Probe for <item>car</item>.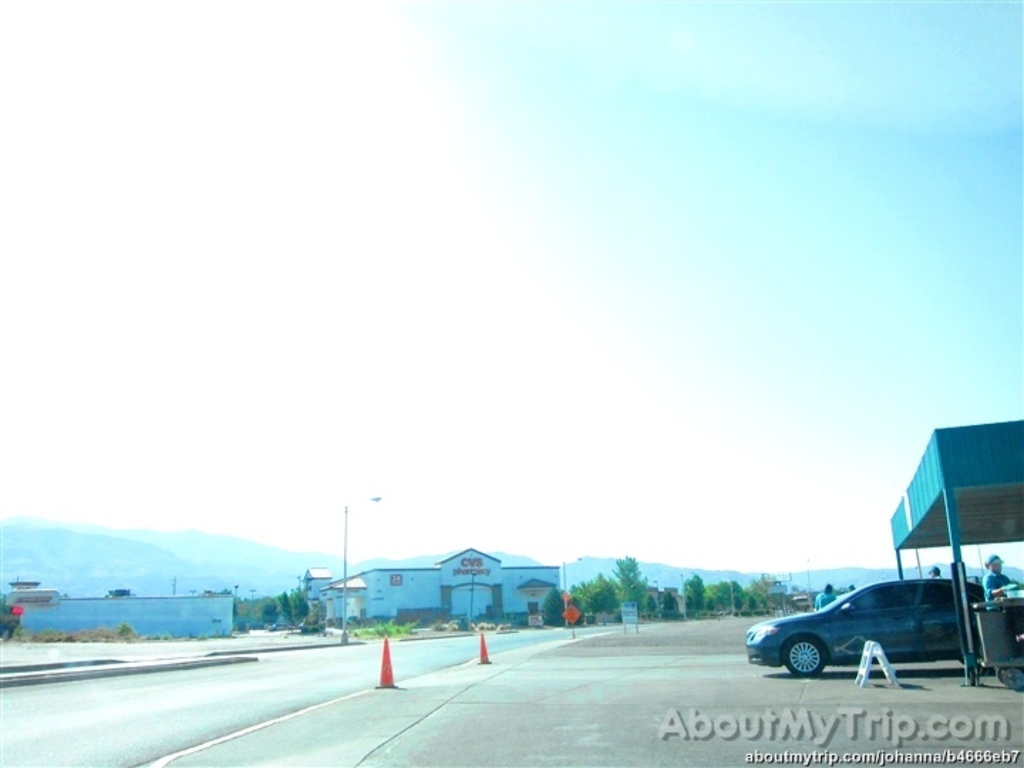
Probe result: x1=747, y1=579, x2=986, y2=678.
